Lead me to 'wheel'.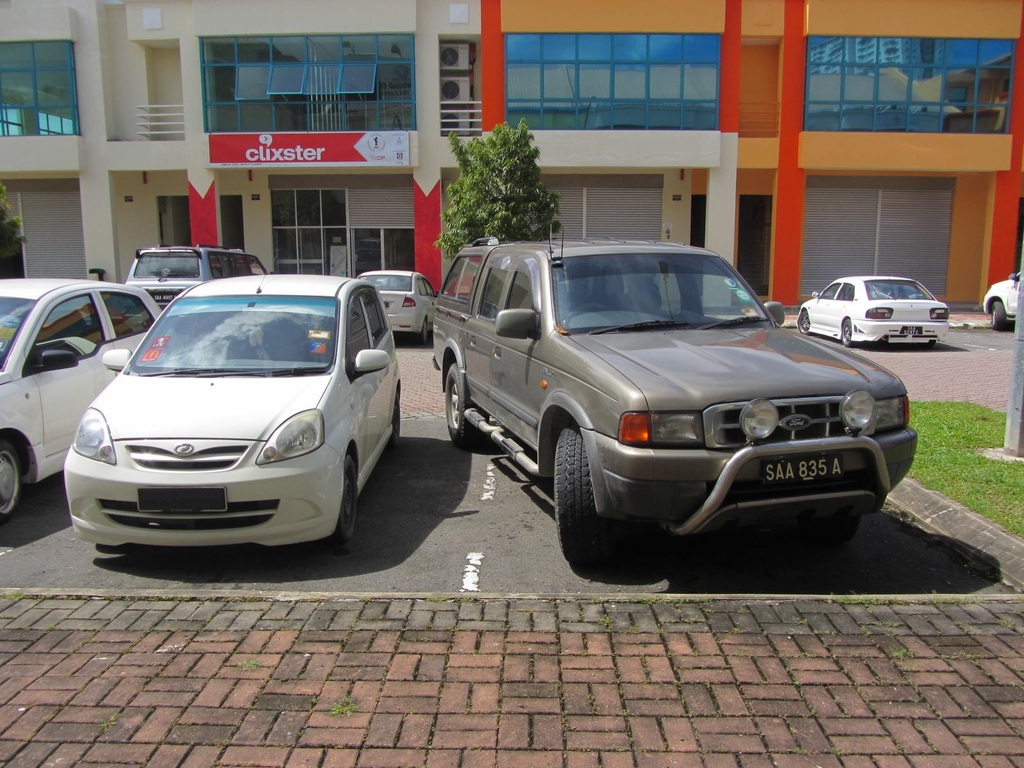
Lead to select_region(557, 417, 615, 563).
